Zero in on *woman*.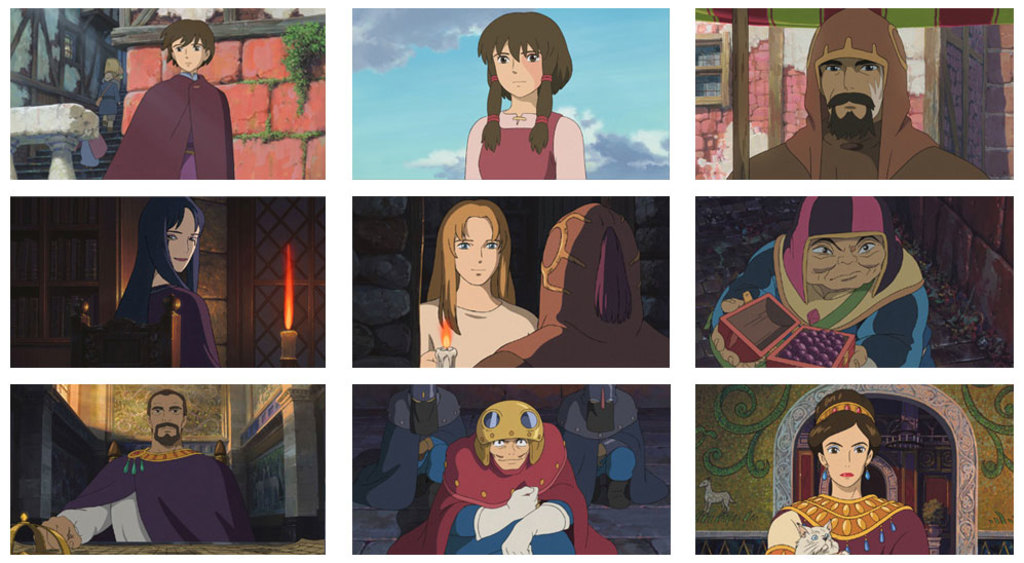
Zeroed in: left=461, top=8, right=586, bottom=189.
